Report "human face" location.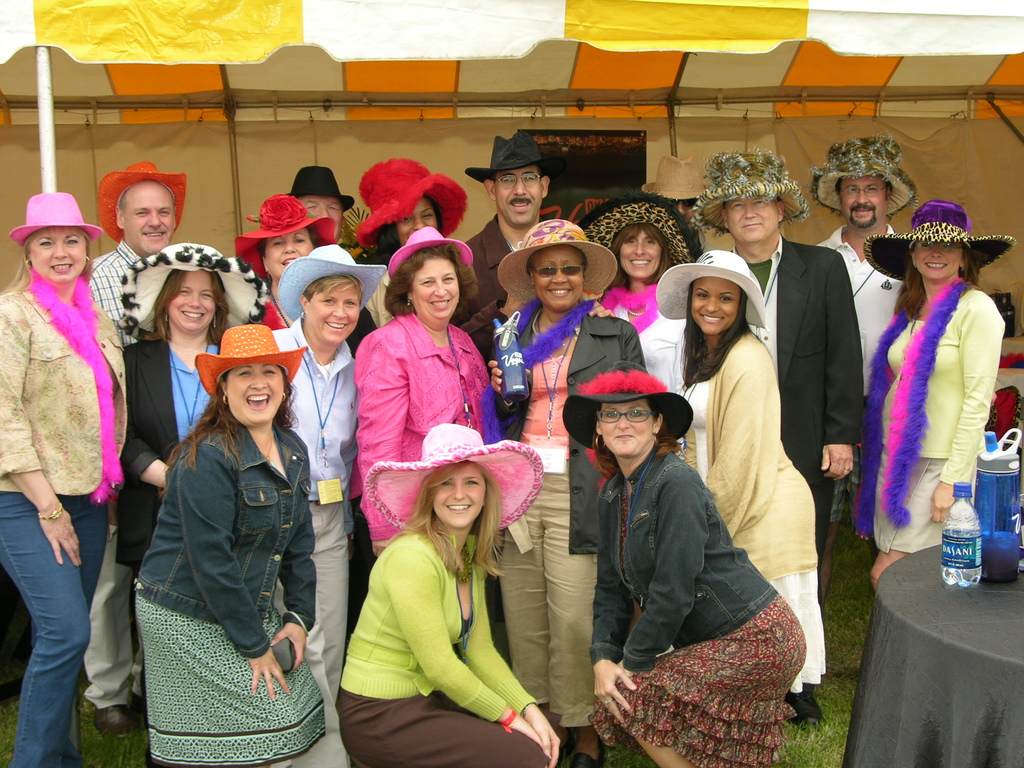
Report: rect(618, 226, 662, 279).
